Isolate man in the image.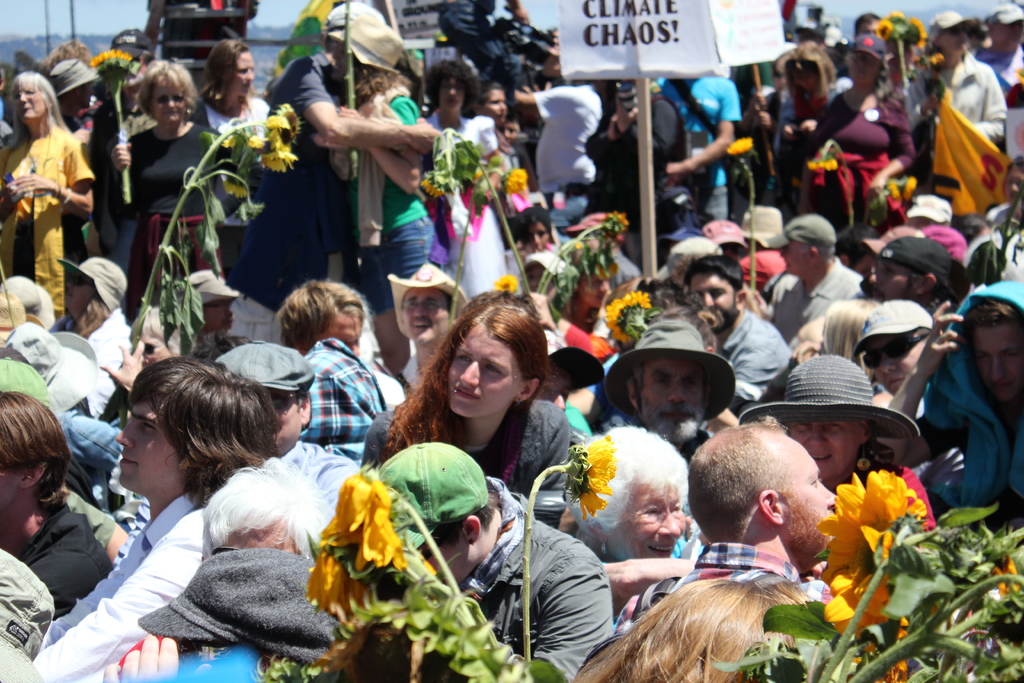
Isolated region: bbox=(375, 436, 612, 682).
